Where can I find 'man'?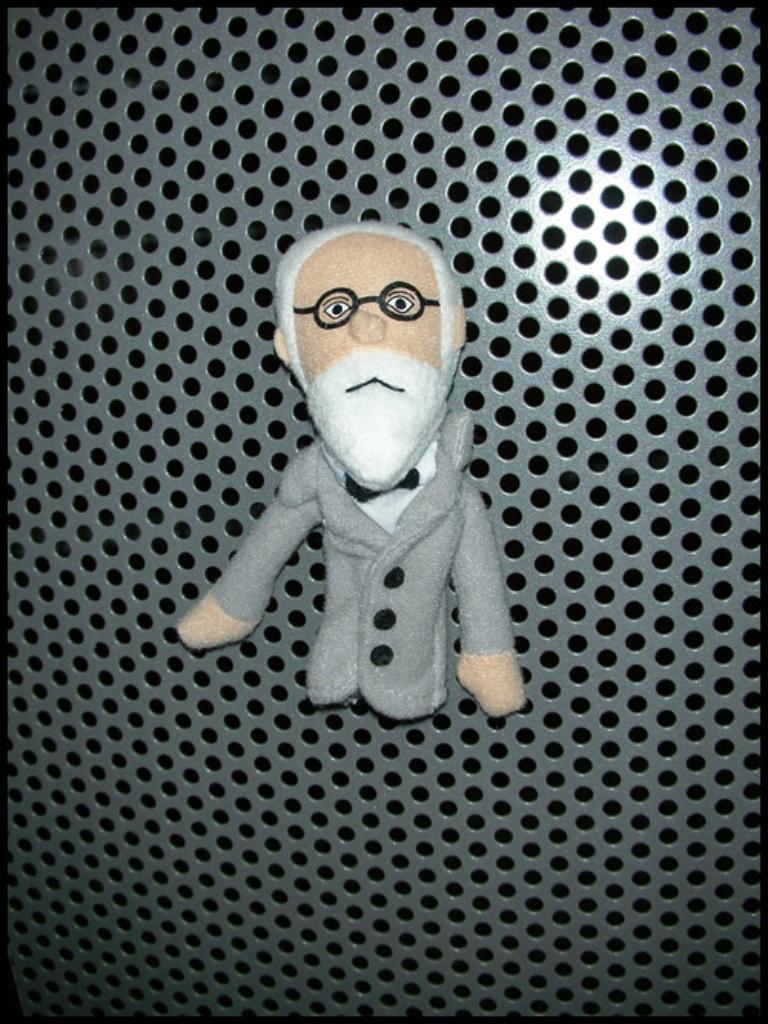
You can find it at detection(178, 212, 556, 715).
